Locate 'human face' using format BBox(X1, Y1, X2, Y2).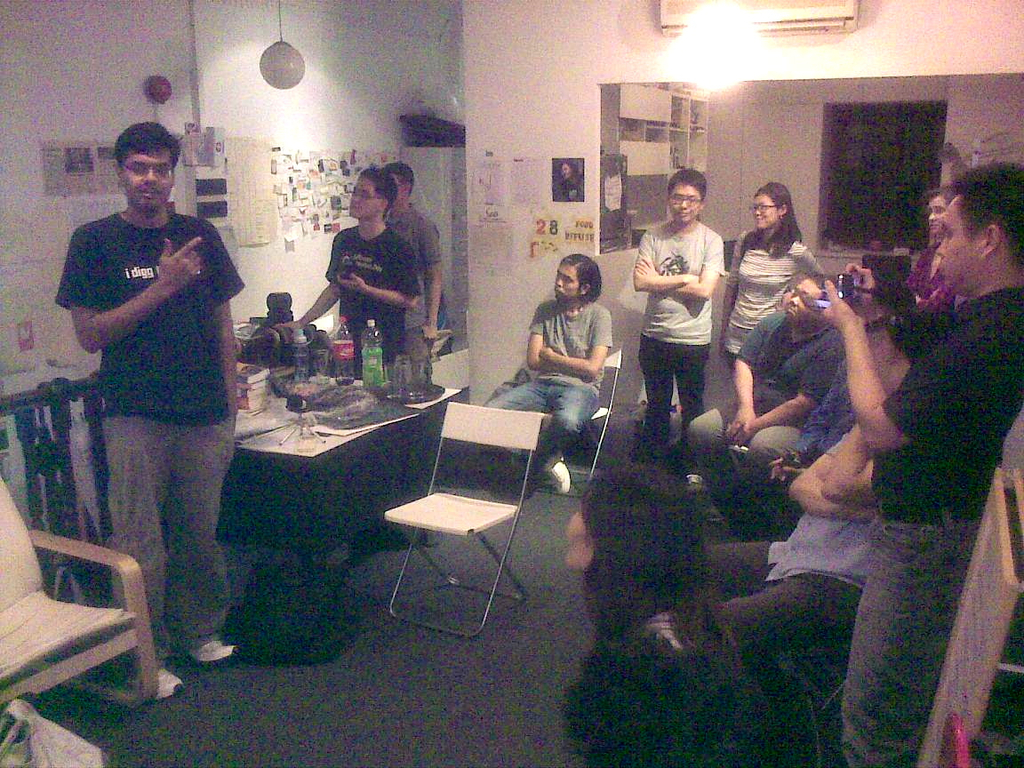
BBox(564, 506, 596, 569).
